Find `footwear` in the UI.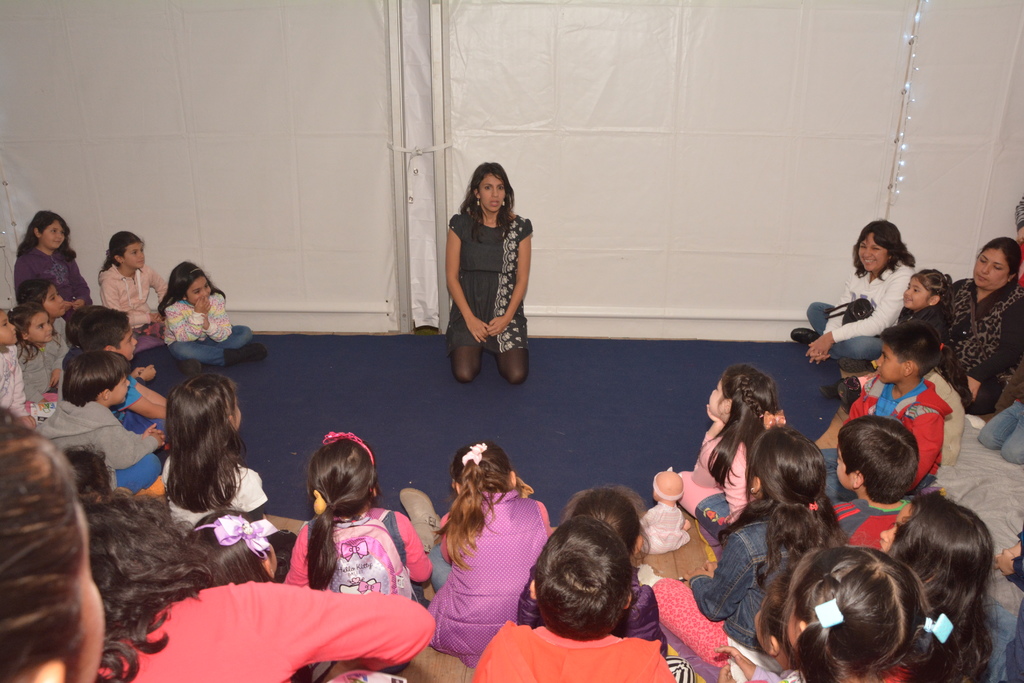
UI element at bbox=[227, 345, 264, 367].
